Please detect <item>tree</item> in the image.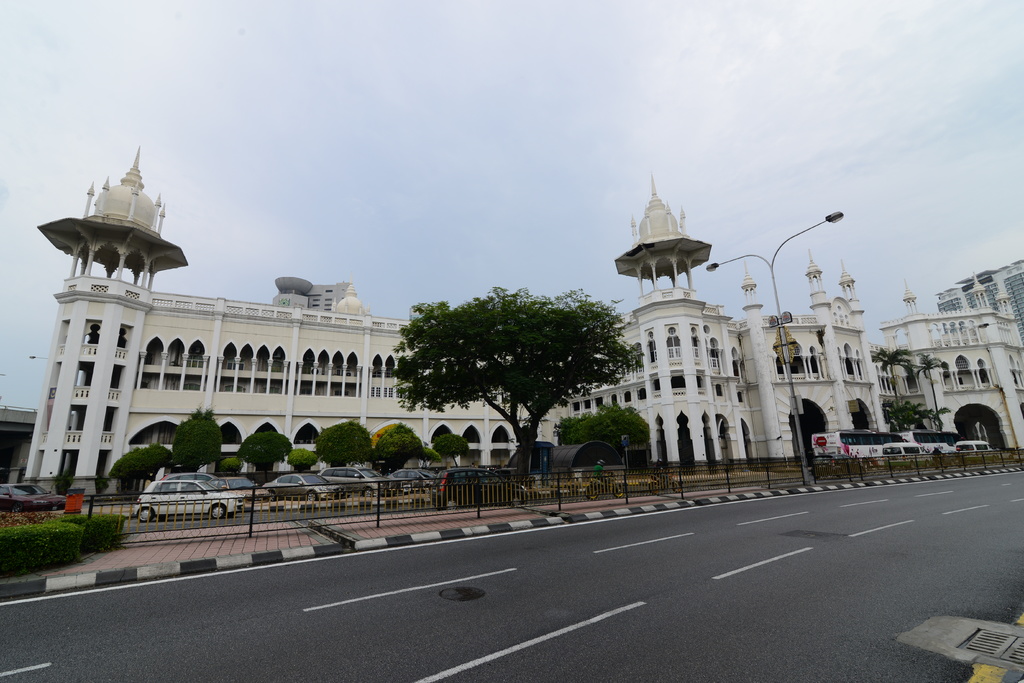
876/395/938/445.
